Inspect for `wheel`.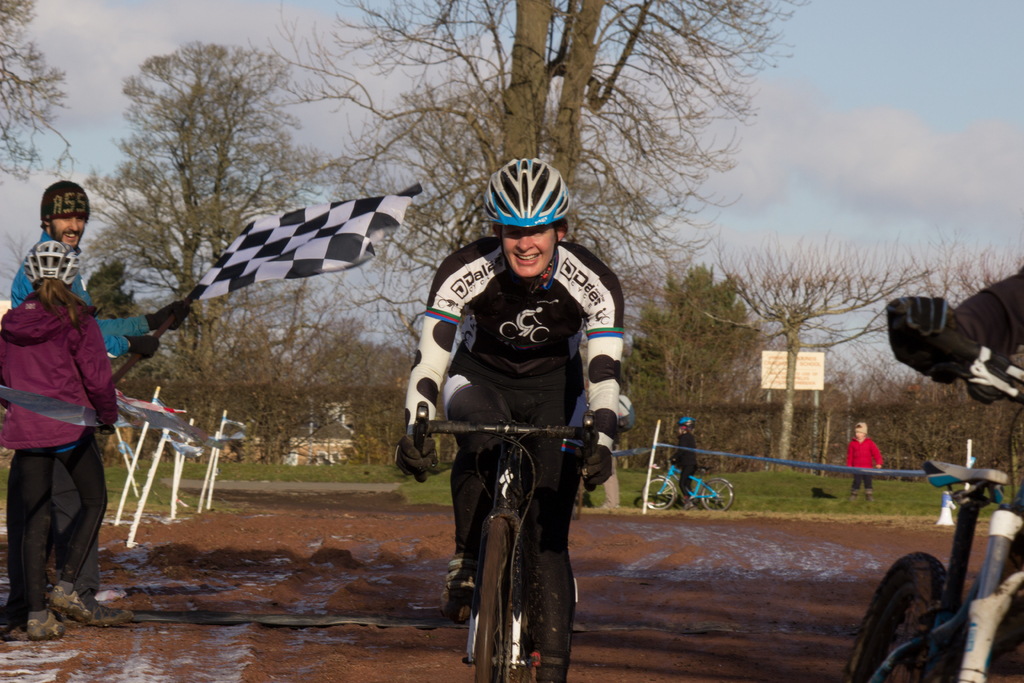
Inspection: 844, 551, 948, 682.
